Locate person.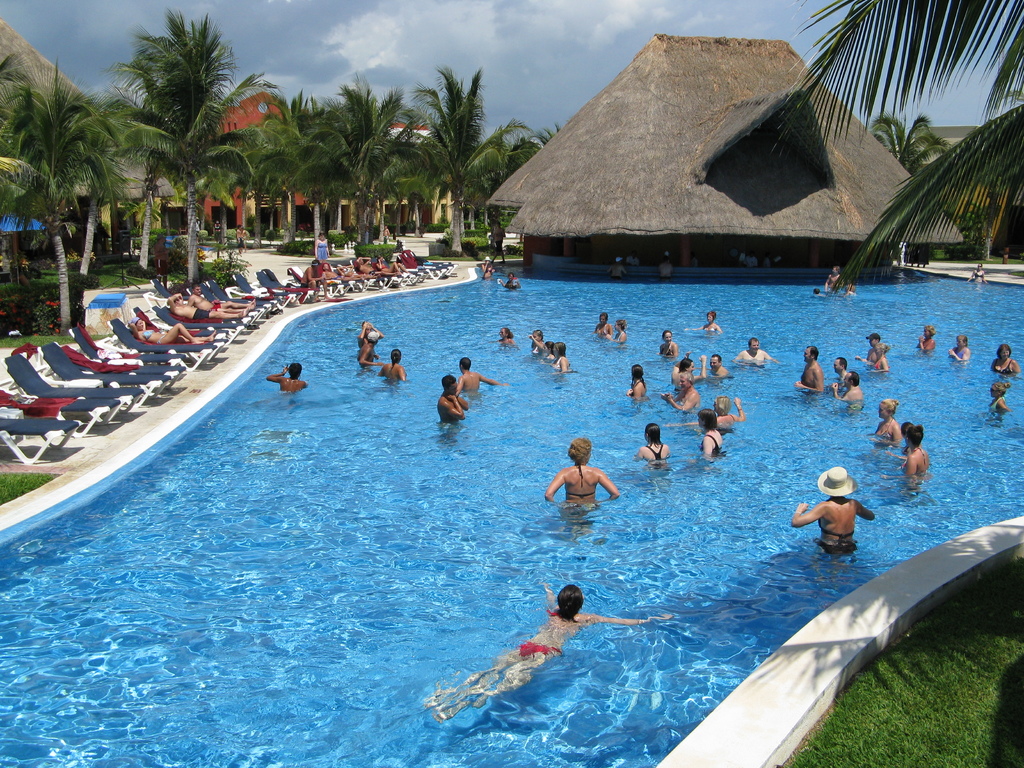
Bounding box: 554, 438, 626, 537.
